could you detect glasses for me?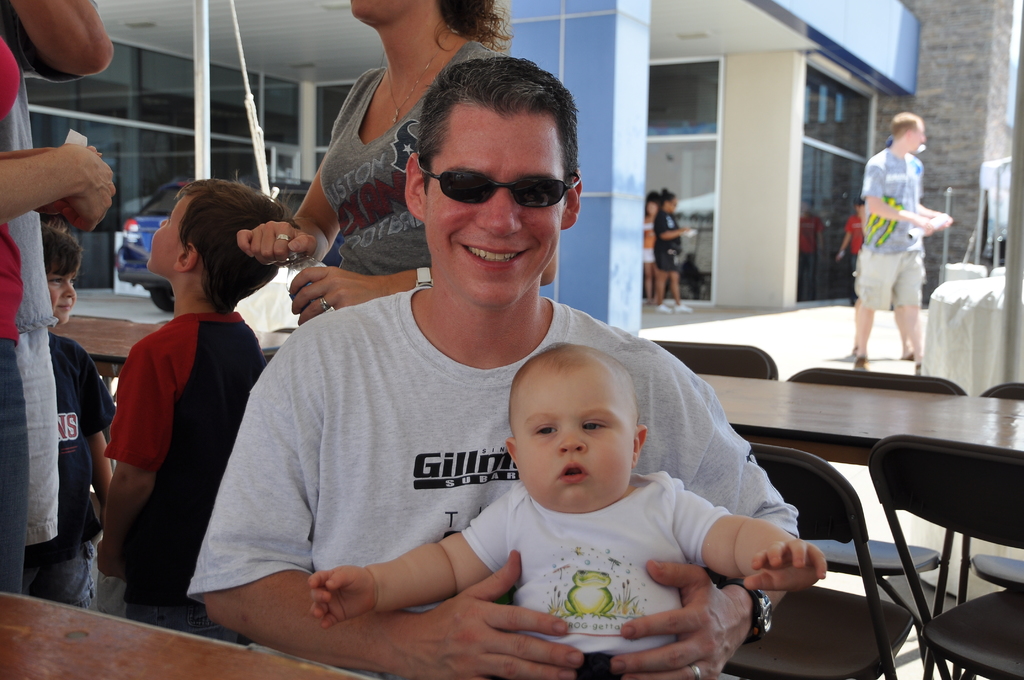
Detection result: (left=426, top=170, right=576, bottom=213).
